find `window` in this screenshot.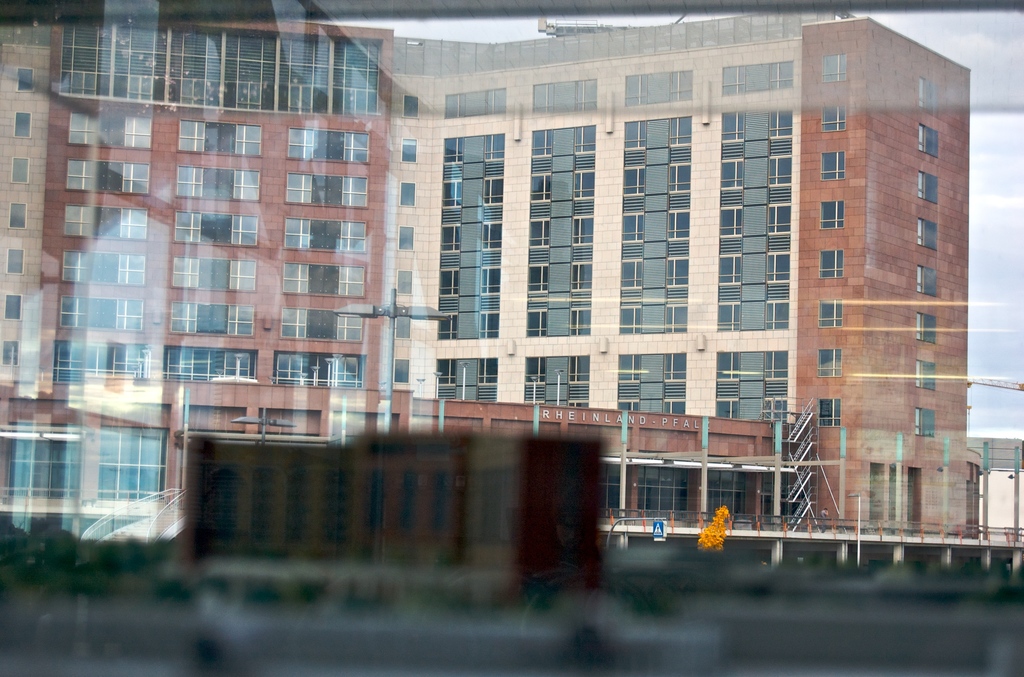
The bounding box for `window` is rect(401, 225, 413, 249).
